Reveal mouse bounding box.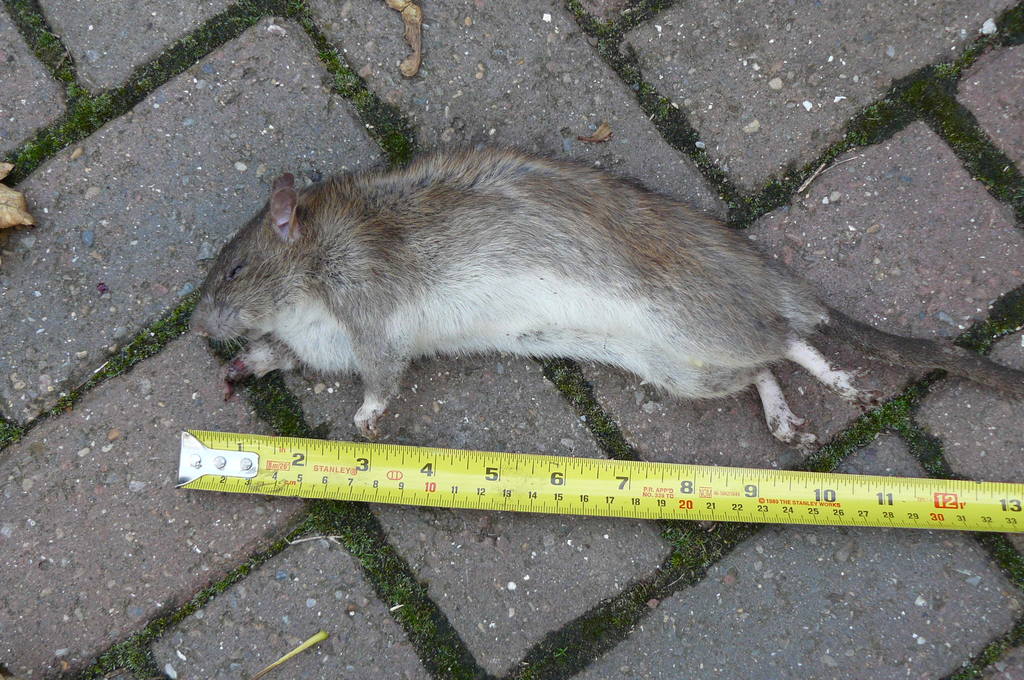
Revealed: 187, 142, 1023, 451.
